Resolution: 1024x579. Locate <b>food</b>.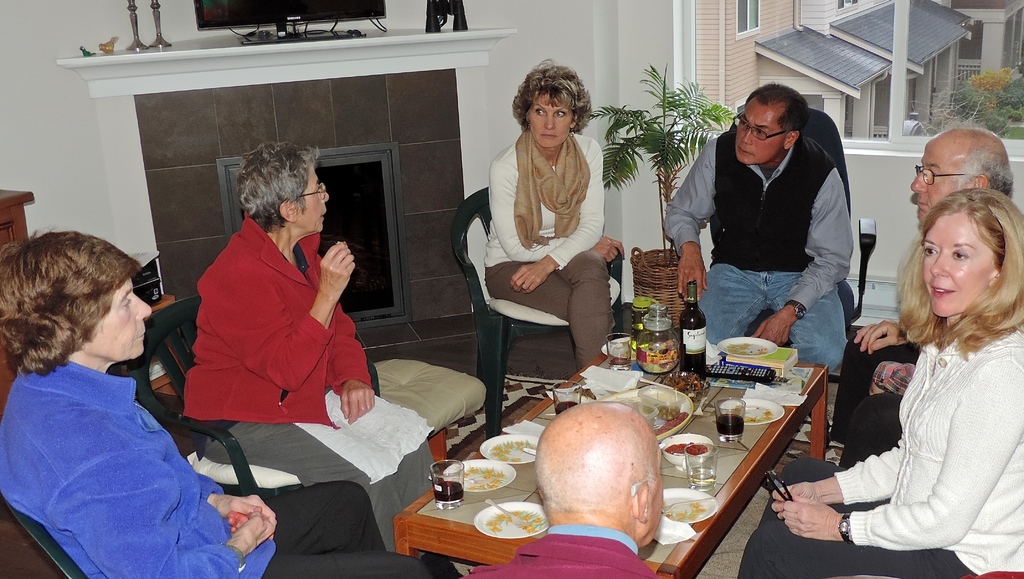
{"left": 652, "top": 410, "right": 691, "bottom": 436}.
